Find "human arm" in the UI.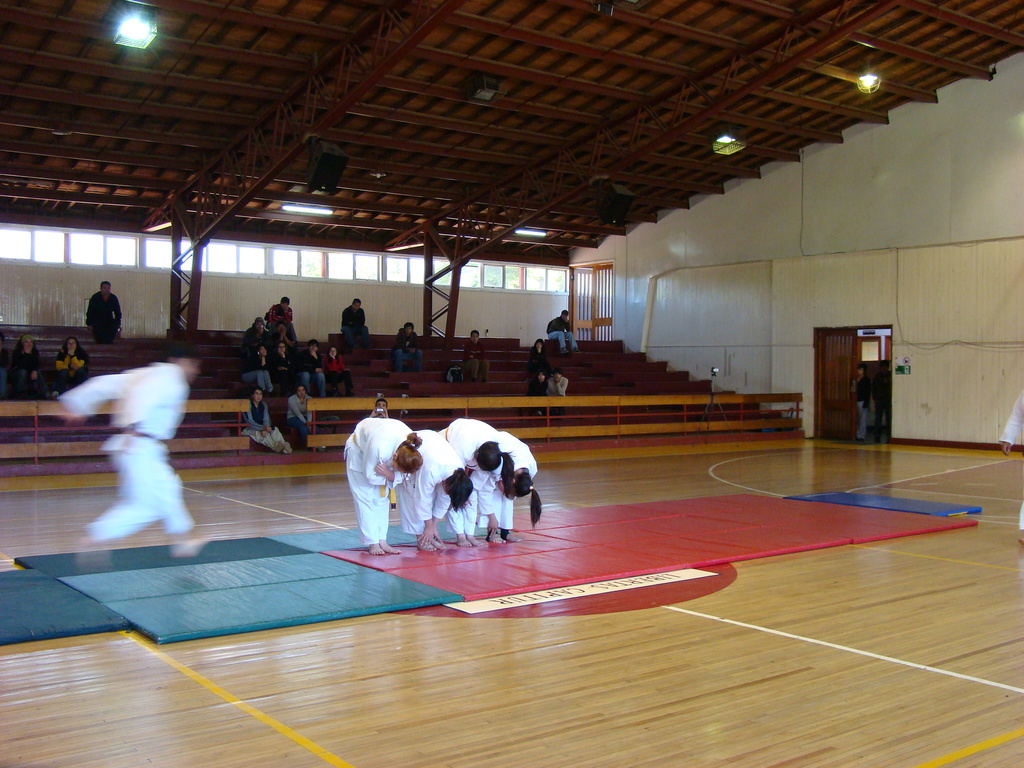
UI element at 288, 396, 307, 425.
